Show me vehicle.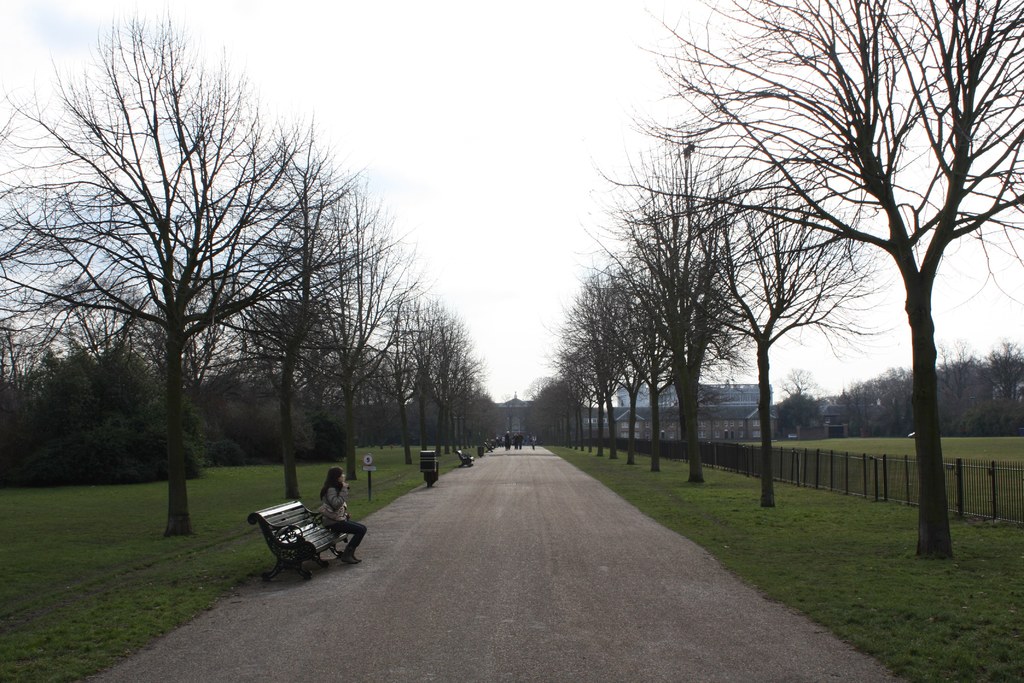
vehicle is here: {"left": 906, "top": 429, "right": 915, "bottom": 439}.
